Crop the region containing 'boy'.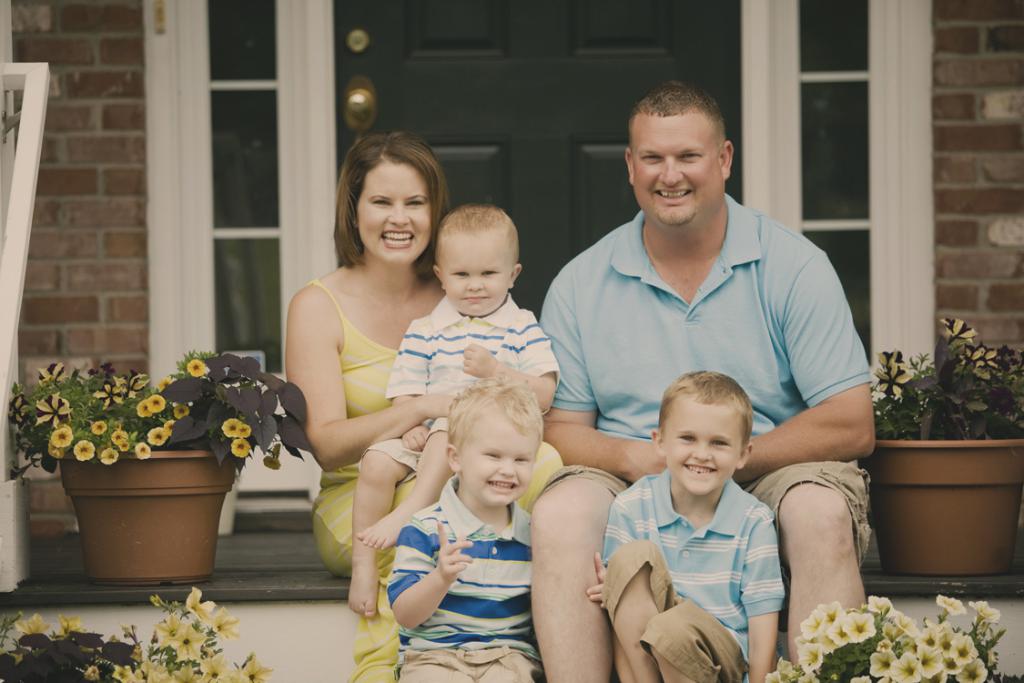
Crop region: l=600, t=366, r=791, b=682.
